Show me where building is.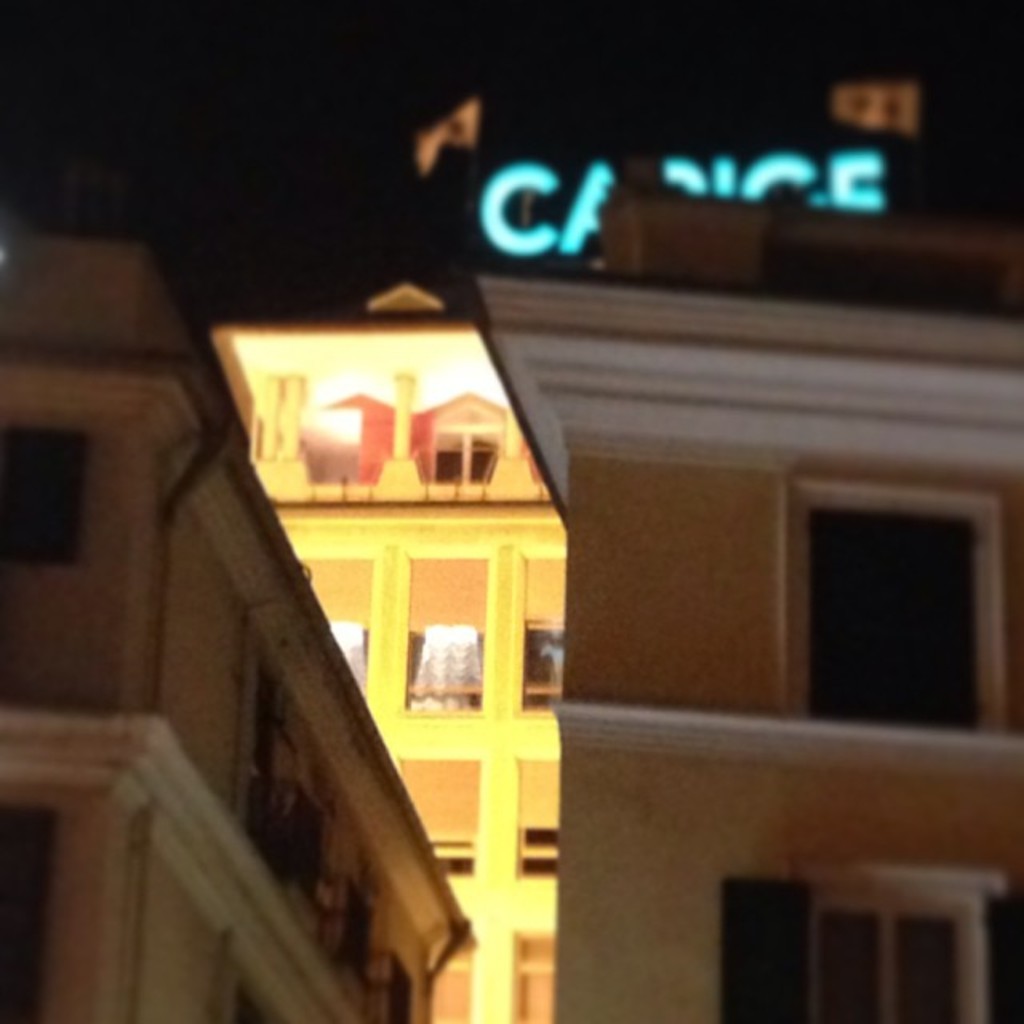
building is at x1=211, y1=280, x2=565, y2=1022.
